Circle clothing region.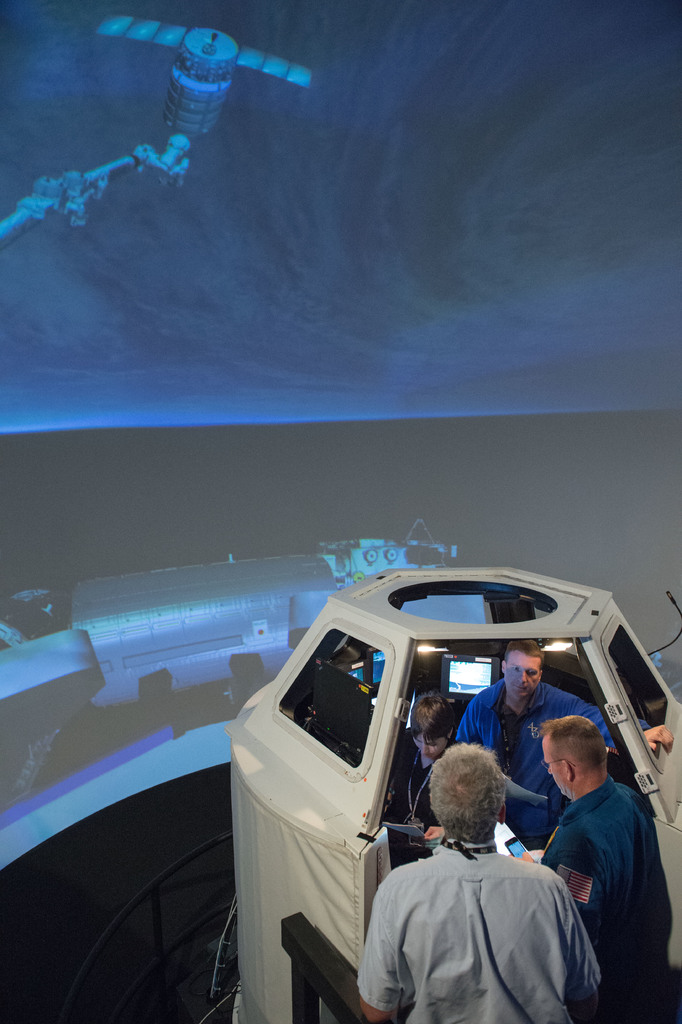
Region: 369:814:615:1015.
